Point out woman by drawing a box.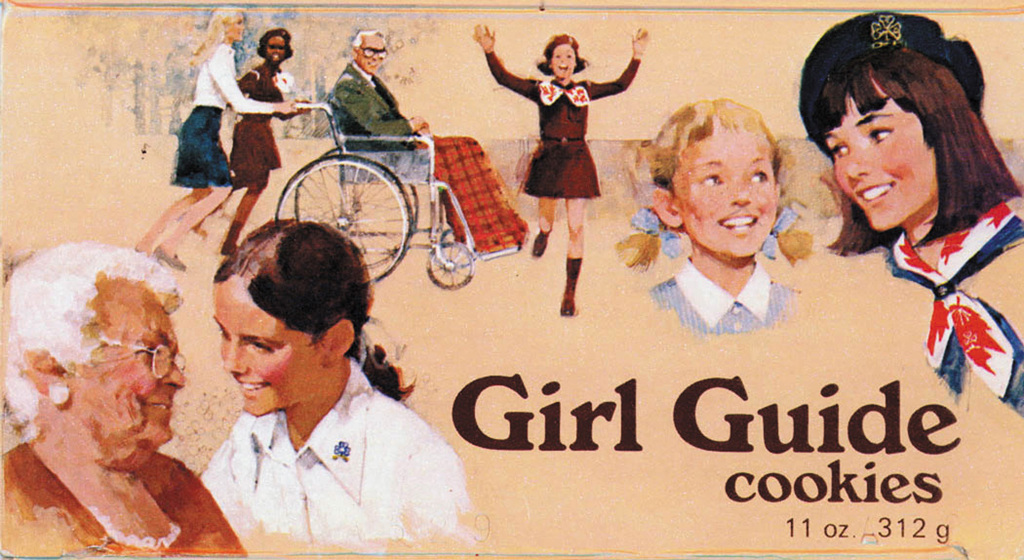
[x1=797, y1=9, x2=1023, y2=423].
